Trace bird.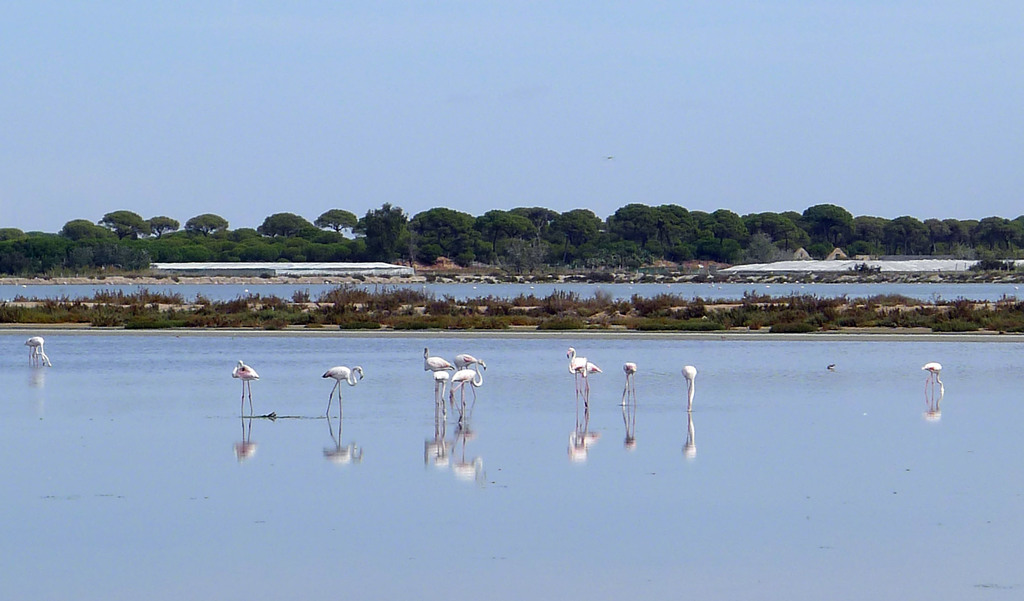
Traced to rect(306, 369, 363, 422).
